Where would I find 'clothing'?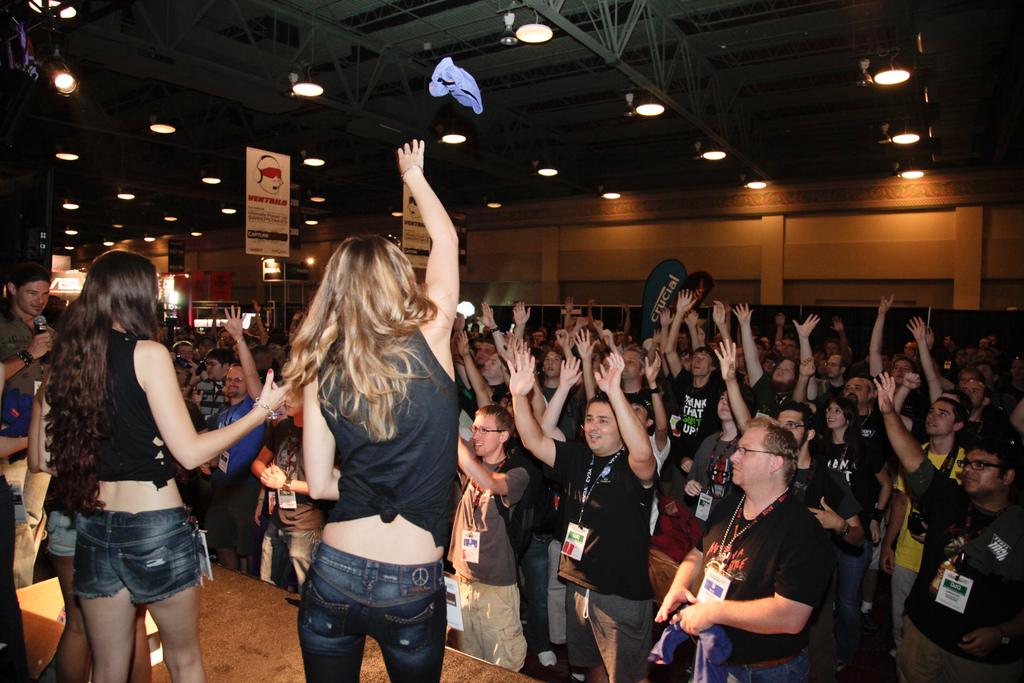
At pyautogui.locateOnScreen(1, 297, 54, 527).
